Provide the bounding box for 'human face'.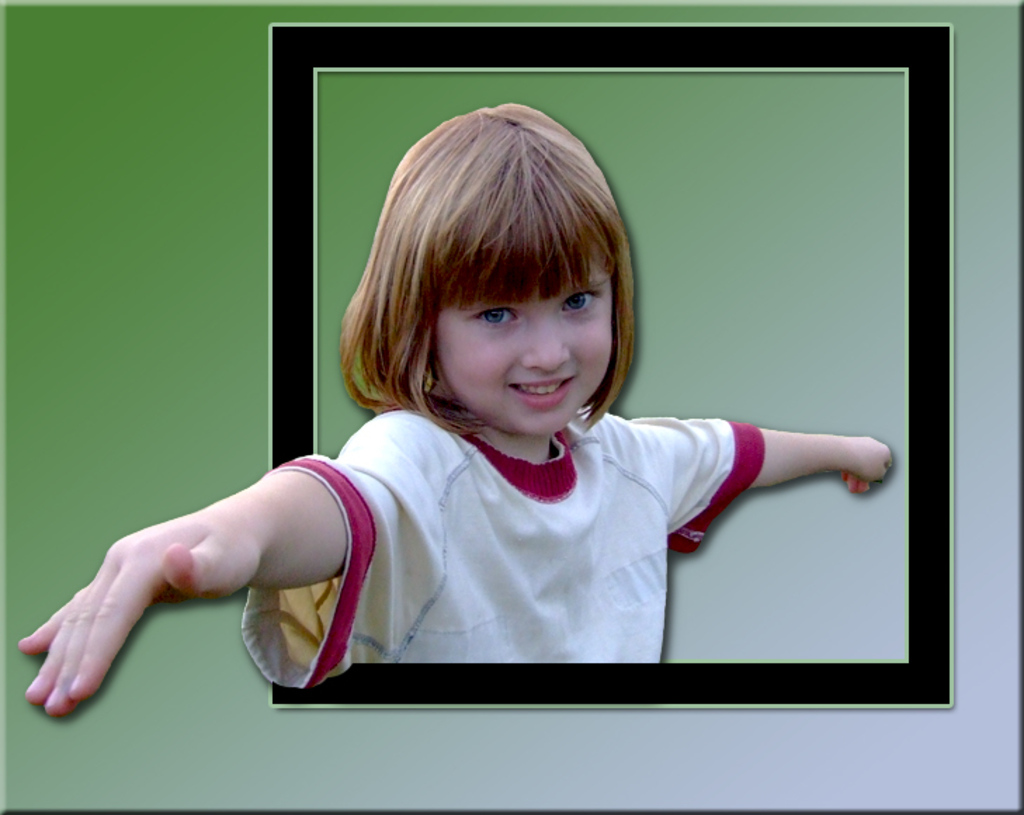
Rect(437, 250, 608, 430).
